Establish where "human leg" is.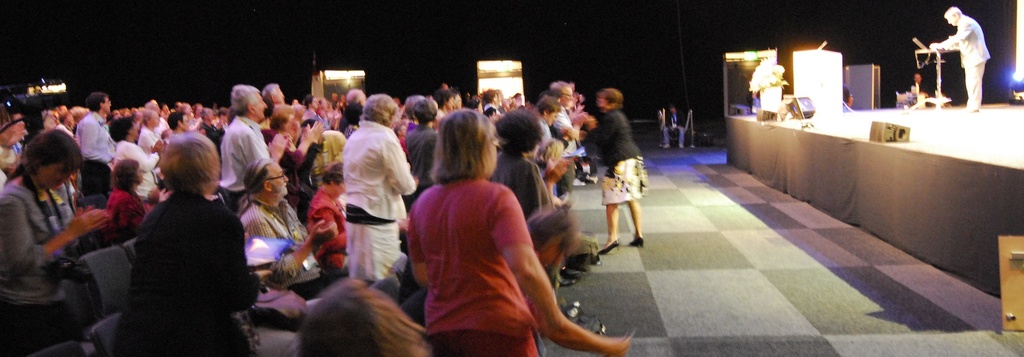
Established at bbox=(623, 198, 649, 246).
